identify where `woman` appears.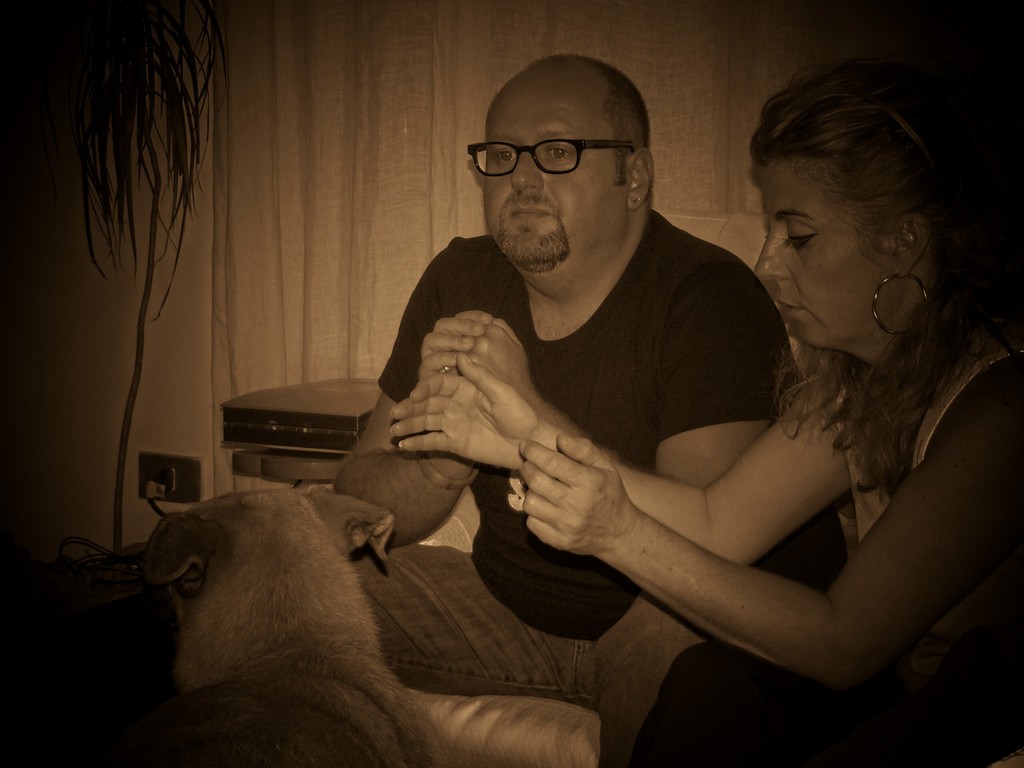
Appears at rect(388, 45, 1023, 767).
